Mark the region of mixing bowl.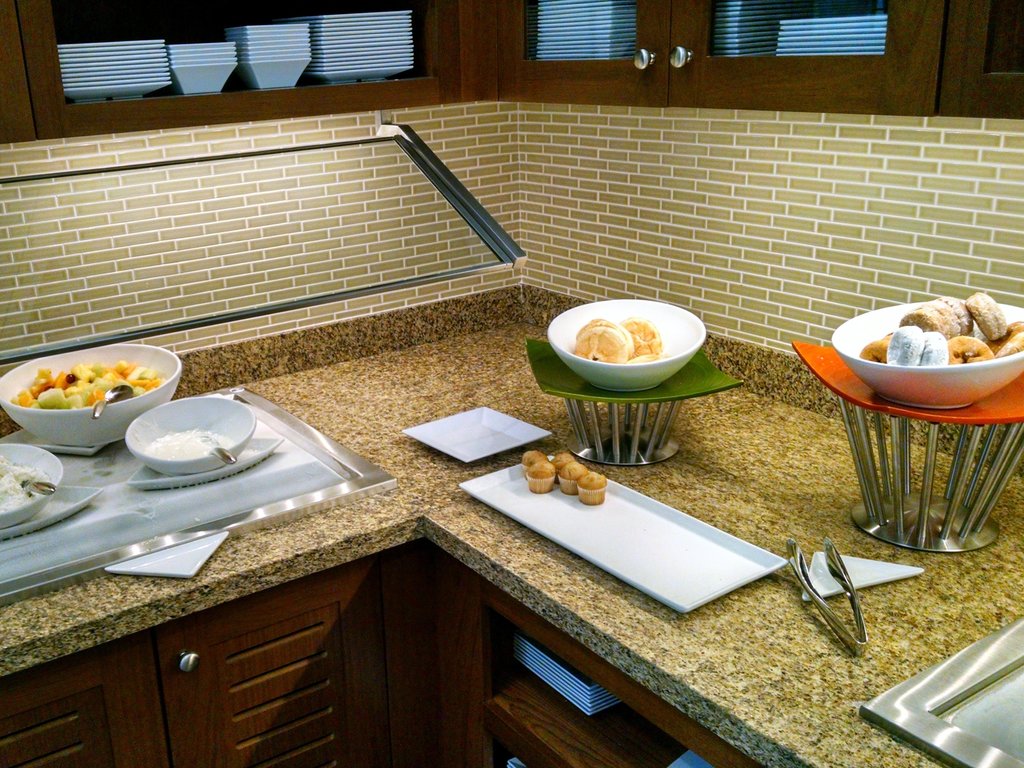
Region: (x1=0, y1=345, x2=179, y2=448).
